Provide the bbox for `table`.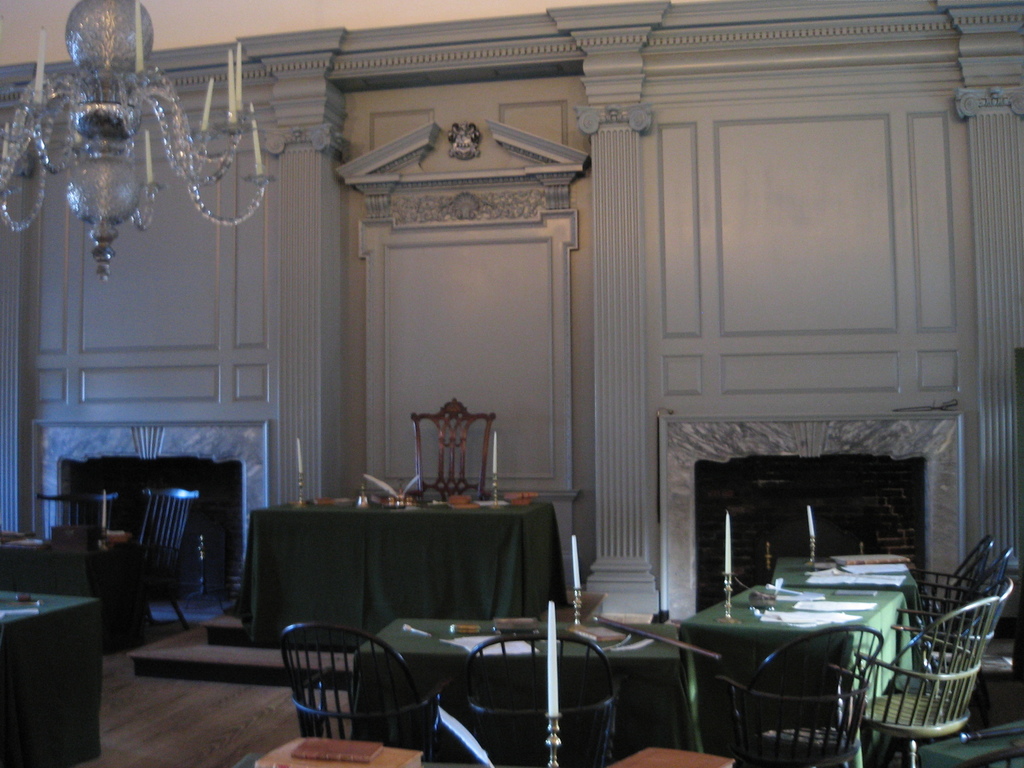
(248, 486, 556, 635).
